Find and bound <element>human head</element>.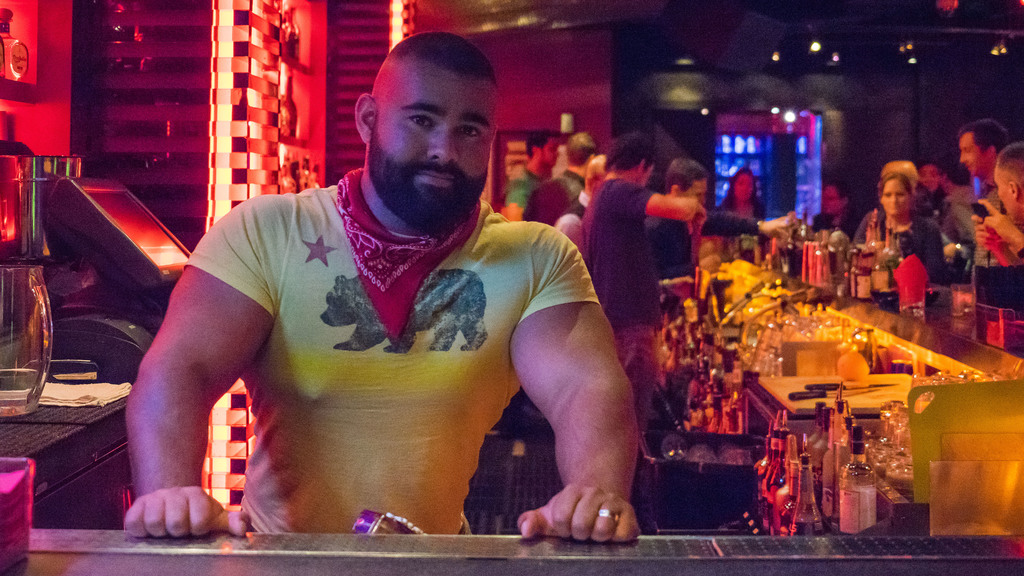
Bound: <box>612,133,657,184</box>.
